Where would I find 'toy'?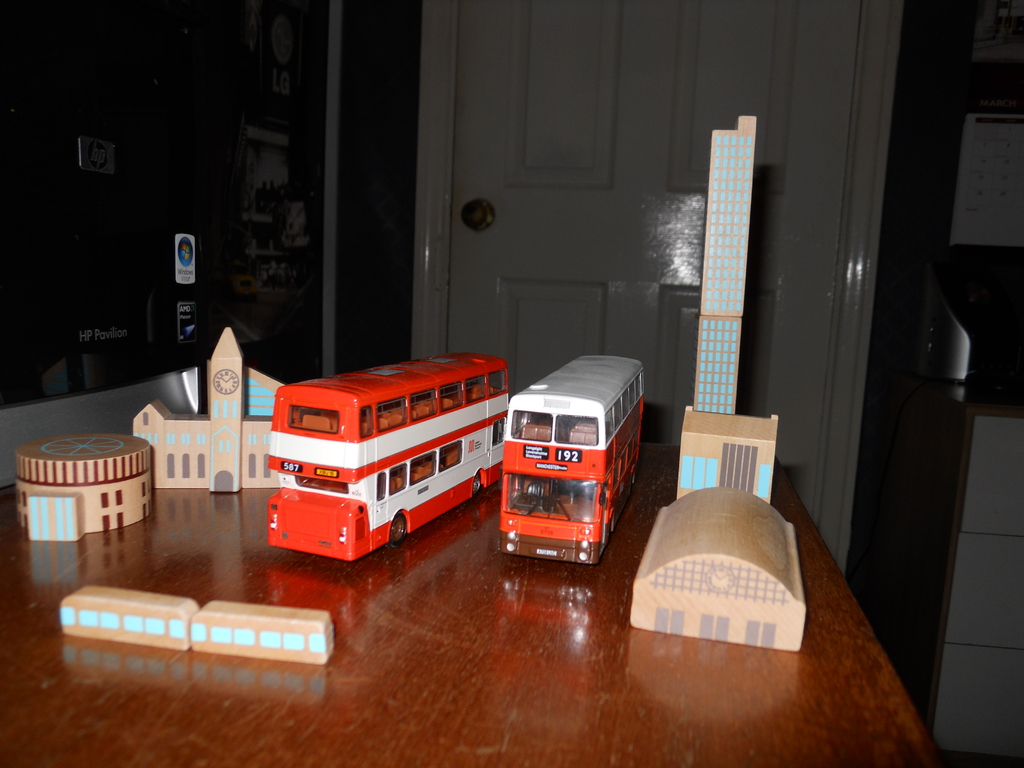
At left=244, top=368, right=508, bottom=566.
